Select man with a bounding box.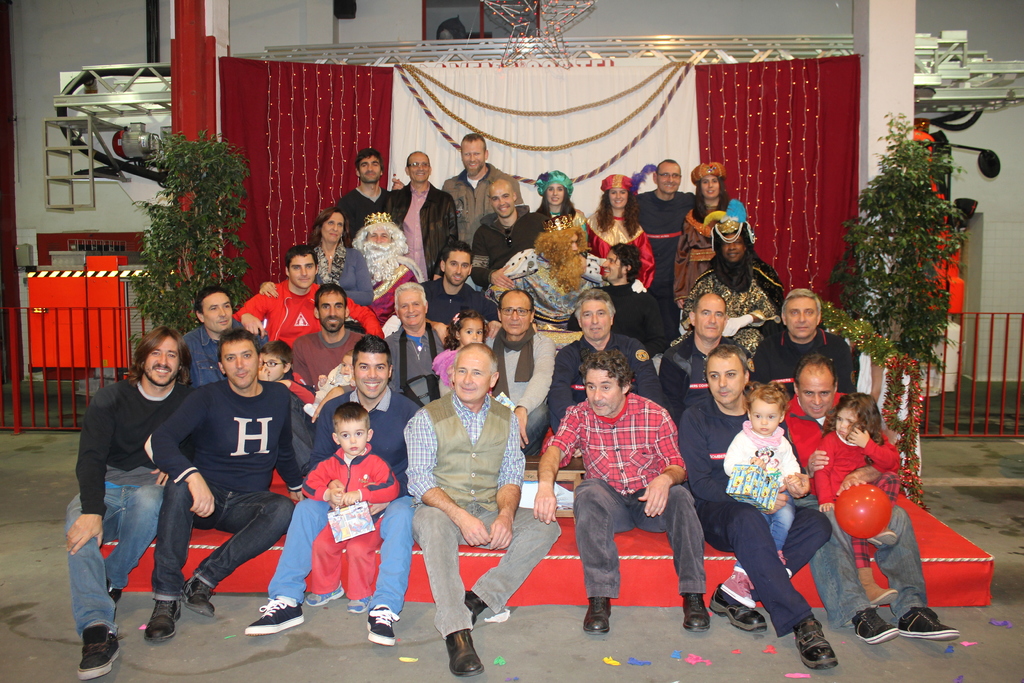
<bbox>547, 290, 673, 461</bbox>.
